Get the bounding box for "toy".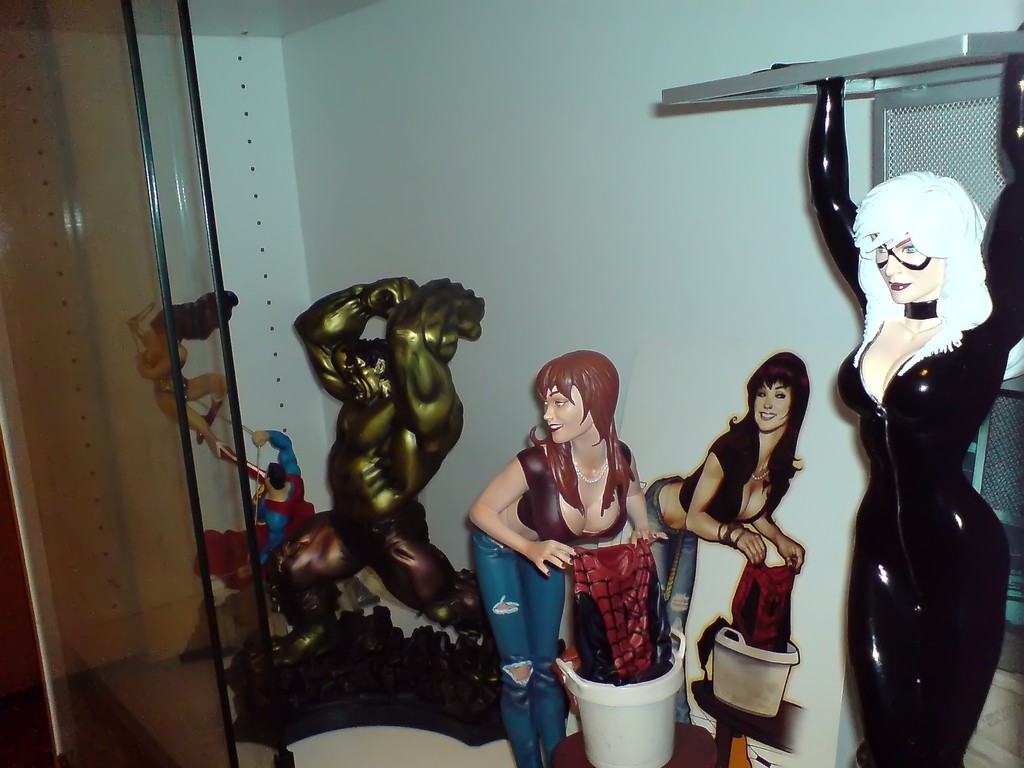
[280,265,504,682].
